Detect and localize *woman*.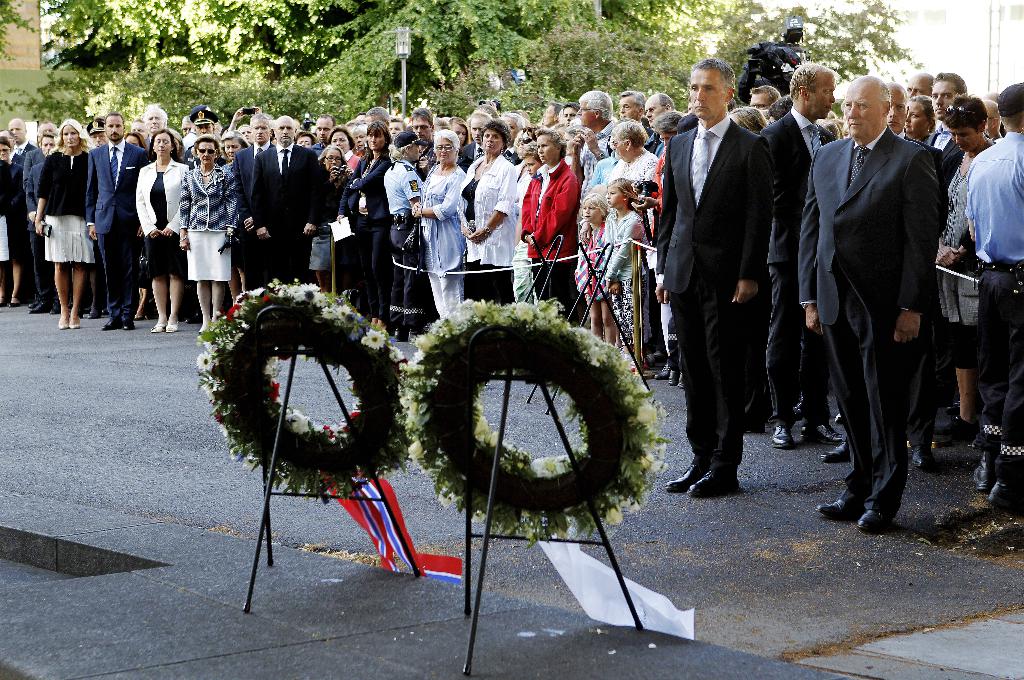
Localized at bbox=[896, 92, 939, 146].
